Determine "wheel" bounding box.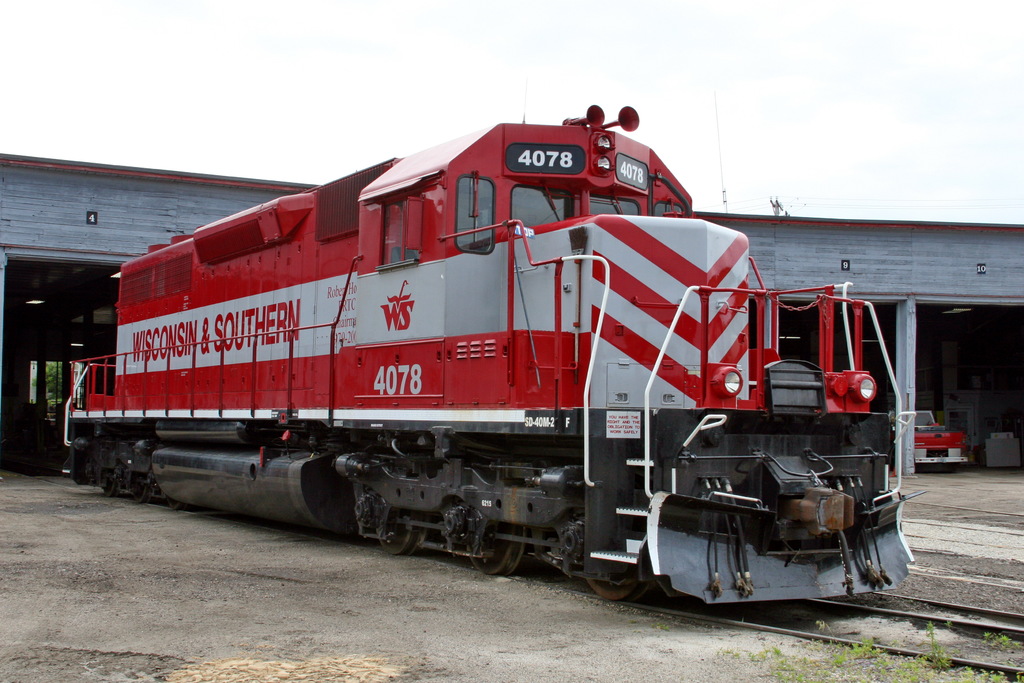
Determined: pyautogui.locateOnScreen(166, 496, 182, 511).
